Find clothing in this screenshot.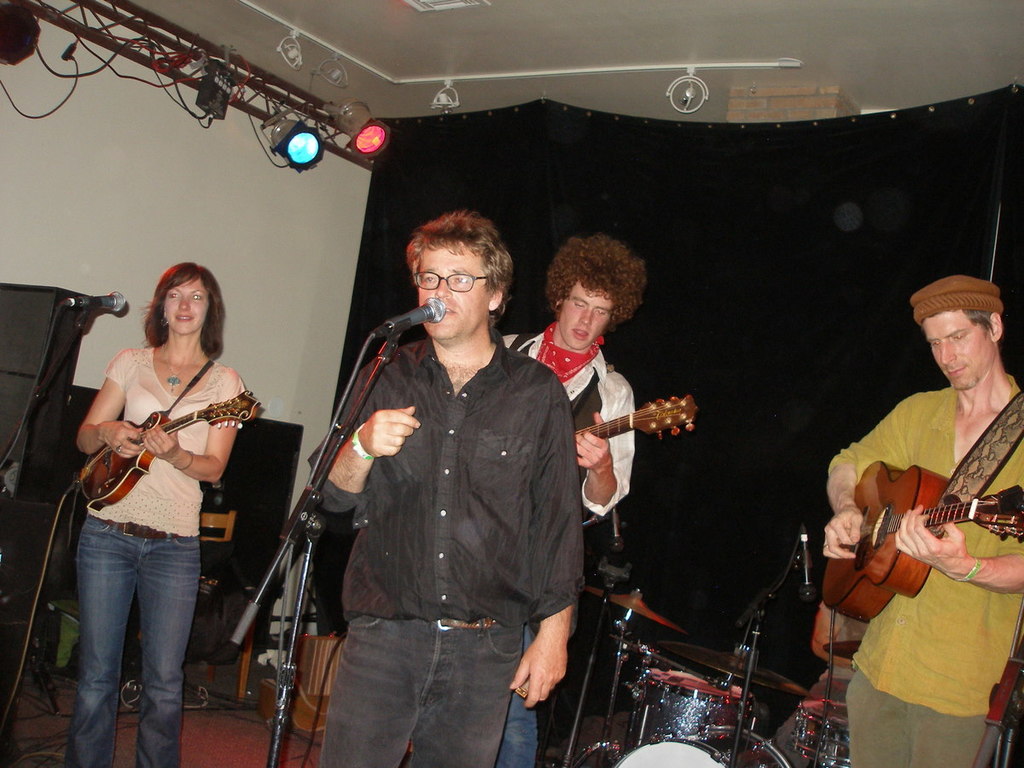
The bounding box for clothing is Rect(489, 325, 637, 767).
